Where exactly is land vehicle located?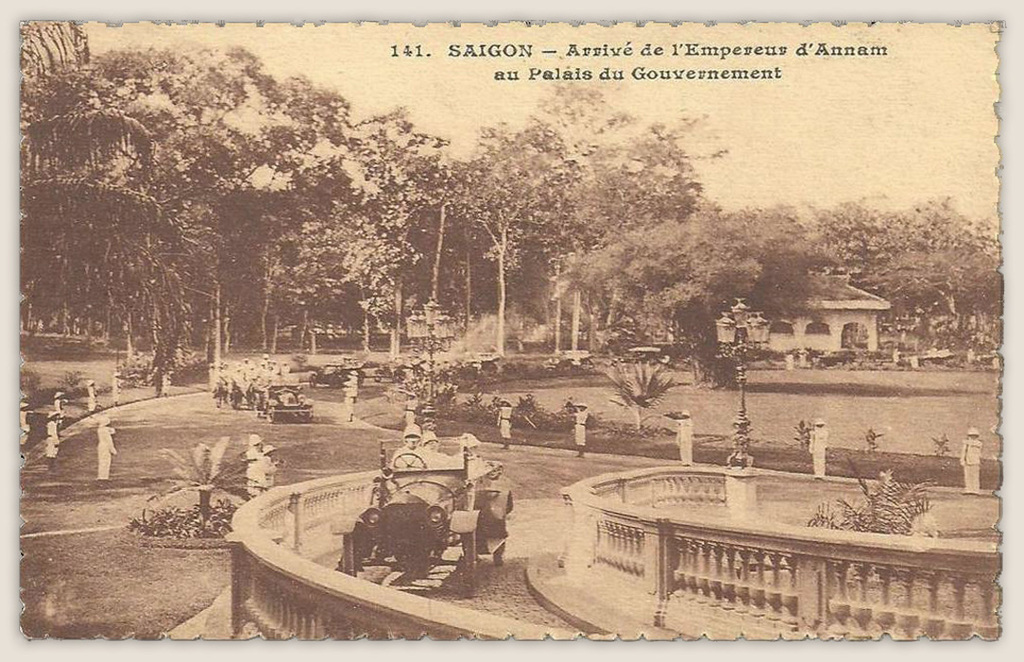
Its bounding box is <bbox>256, 380, 310, 420</bbox>.
